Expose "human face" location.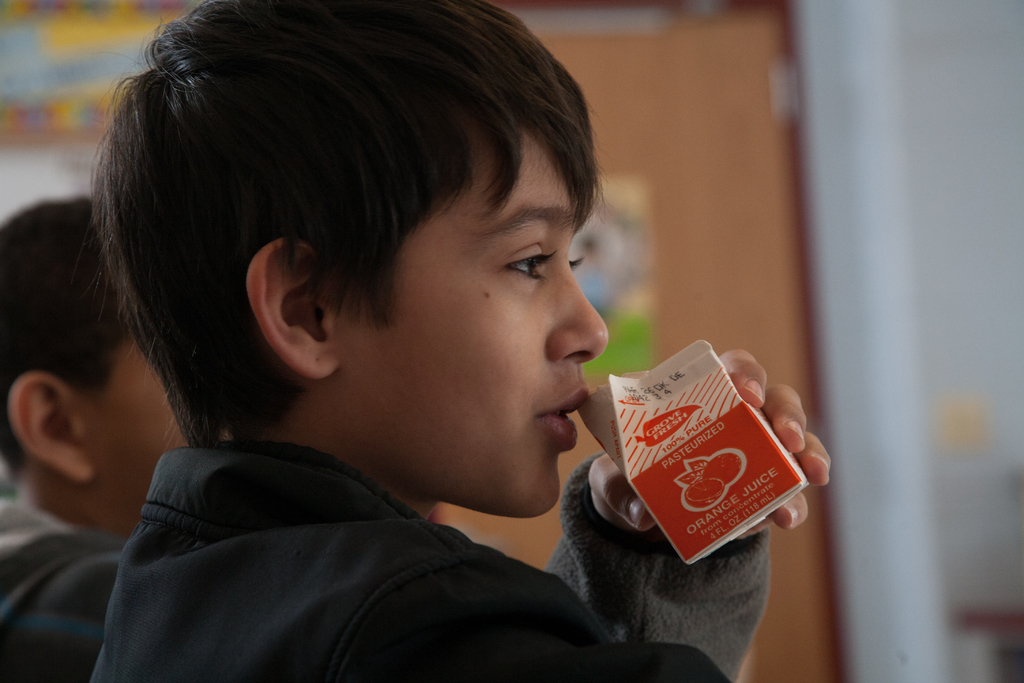
Exposed at [x1=335, y1=124, x2=611, y2=518].
